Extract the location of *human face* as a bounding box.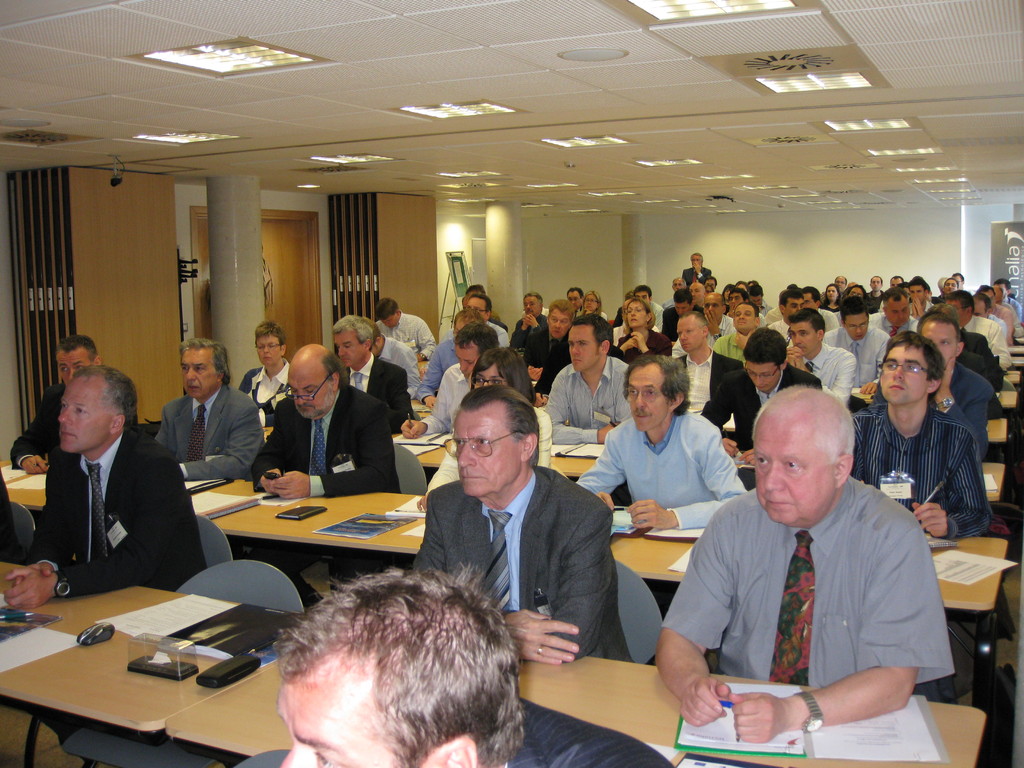
bbox(257, 339, 278, 367).
